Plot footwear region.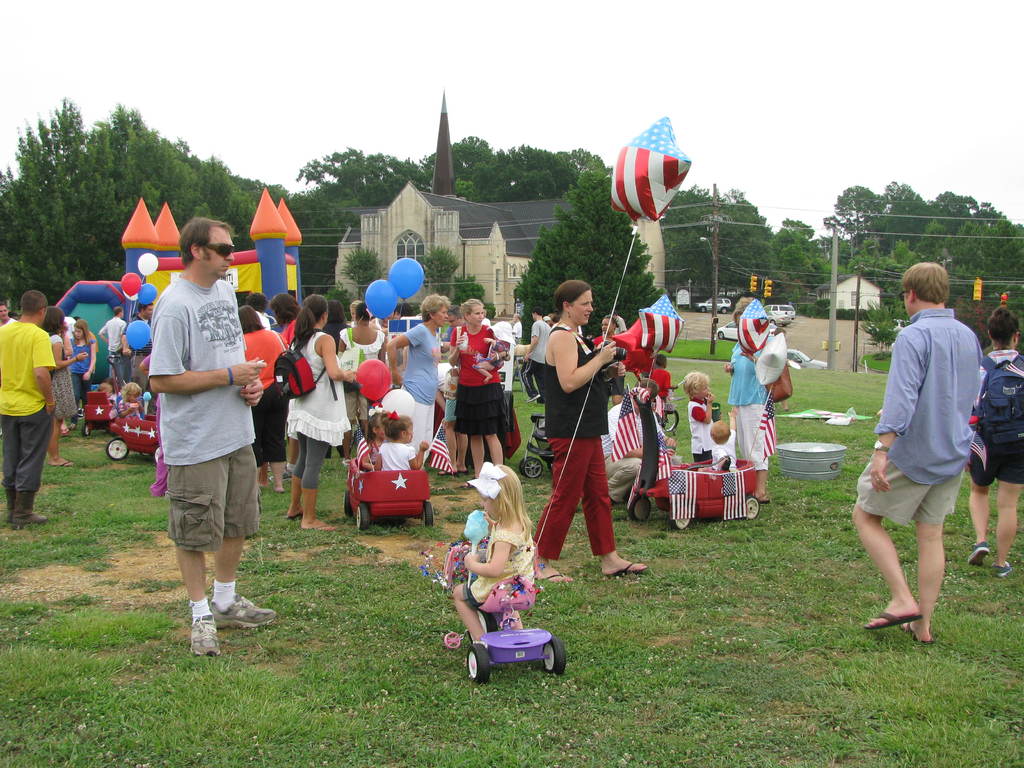
Plotted at (x1=61, y1=419, x2=70, y2=433).
